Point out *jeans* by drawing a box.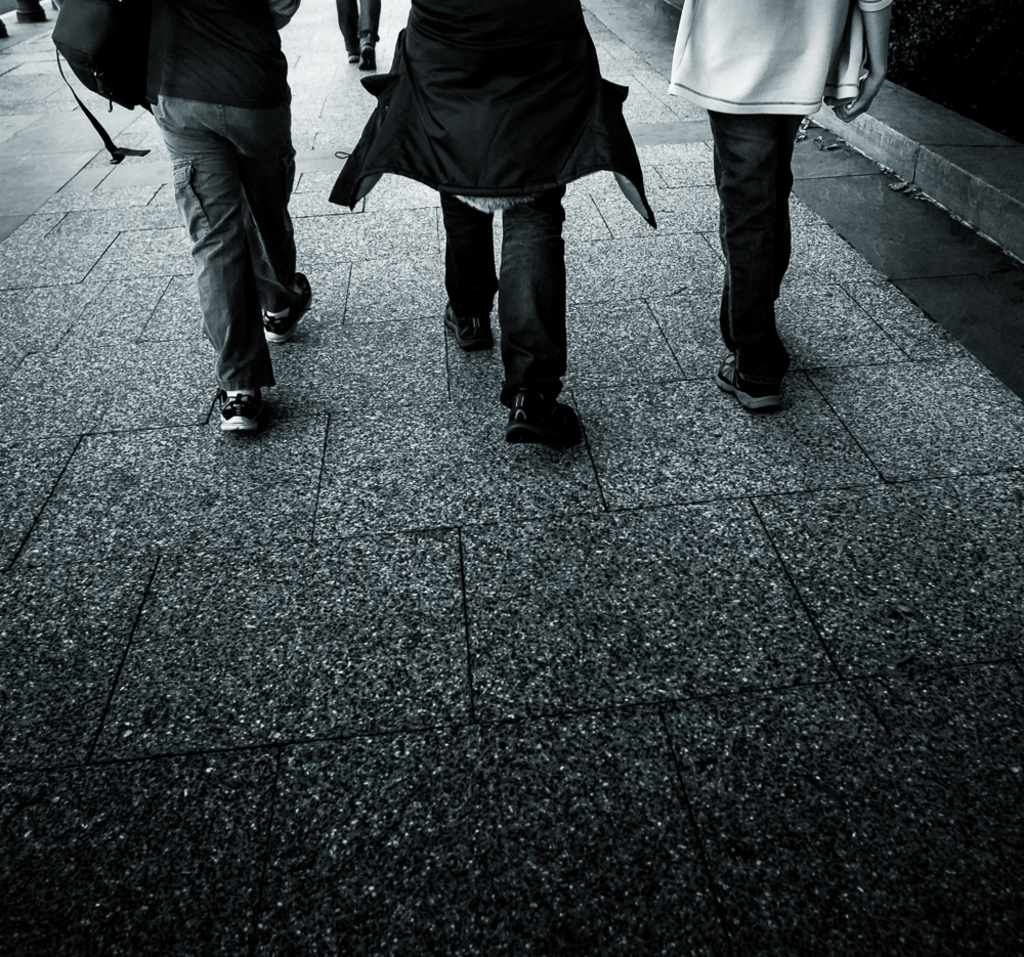
<region>427, 184, 587, 392</region>.
